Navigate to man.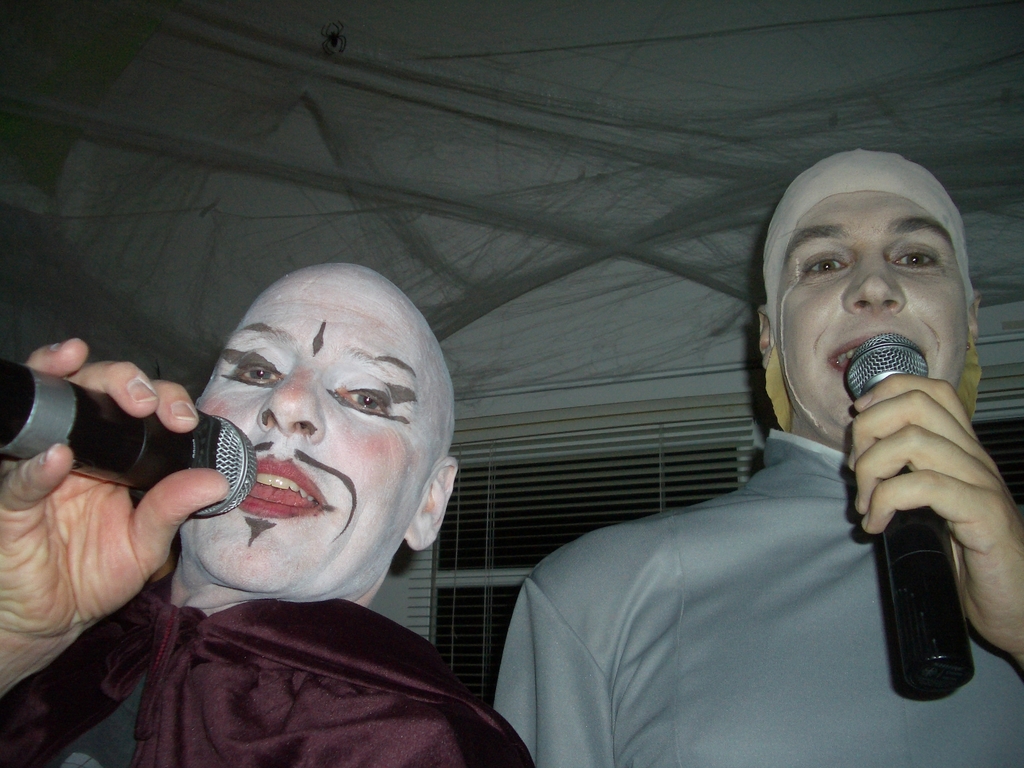
Navigation target: bbox(0, 254, 543, 767).
